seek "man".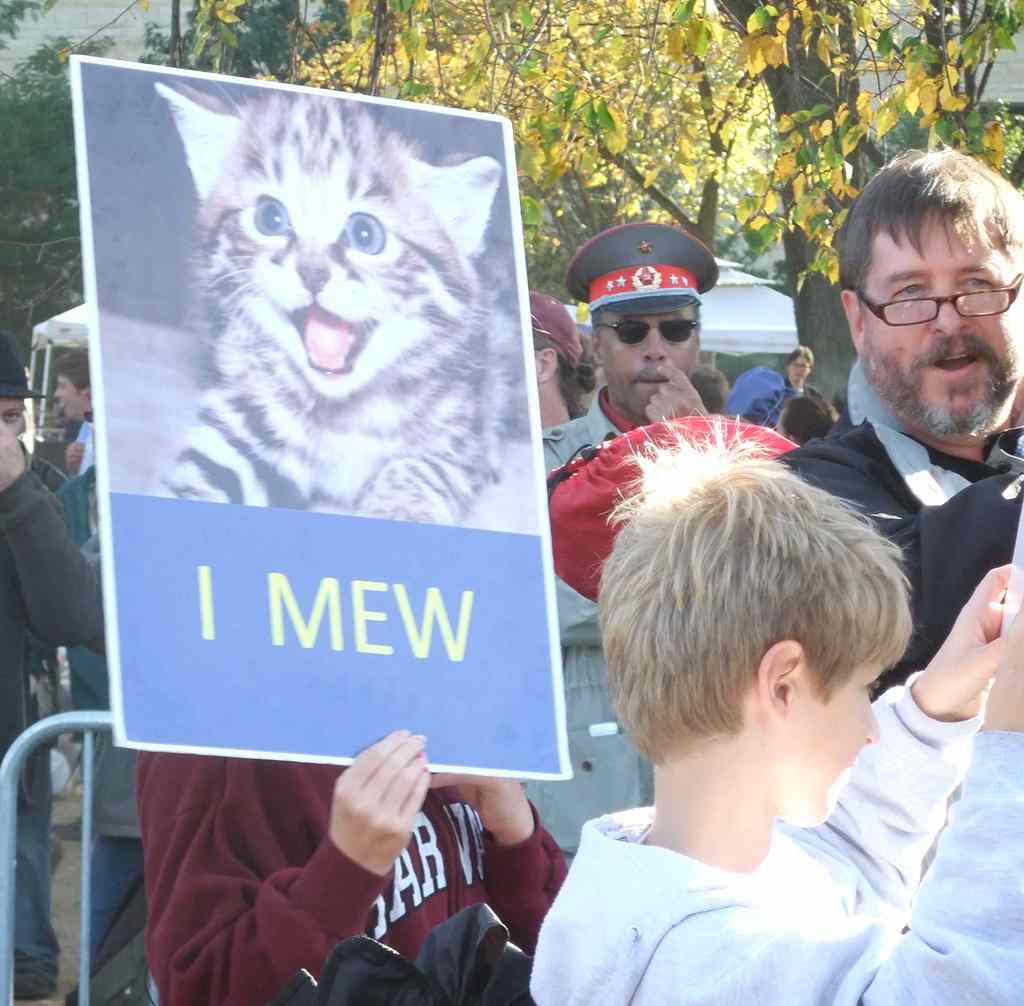
BBox(520, 216, 716, 862).
